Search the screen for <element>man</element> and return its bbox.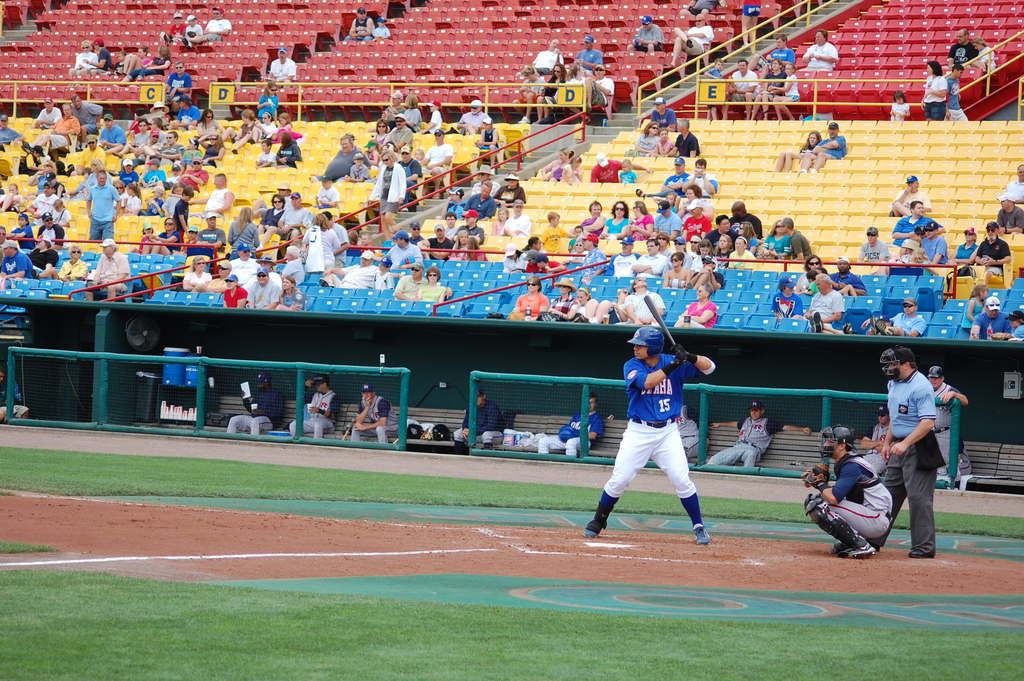
Found: 190 7 229 44.
